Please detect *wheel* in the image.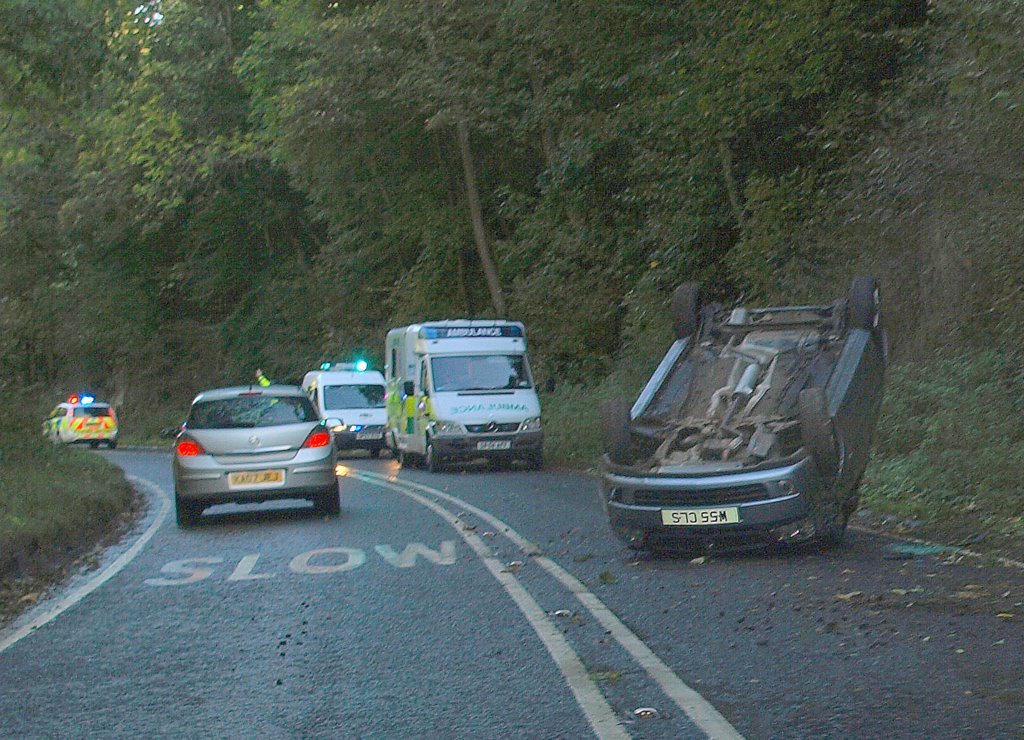
[left=429, top=444, right=444, bottom=471].
